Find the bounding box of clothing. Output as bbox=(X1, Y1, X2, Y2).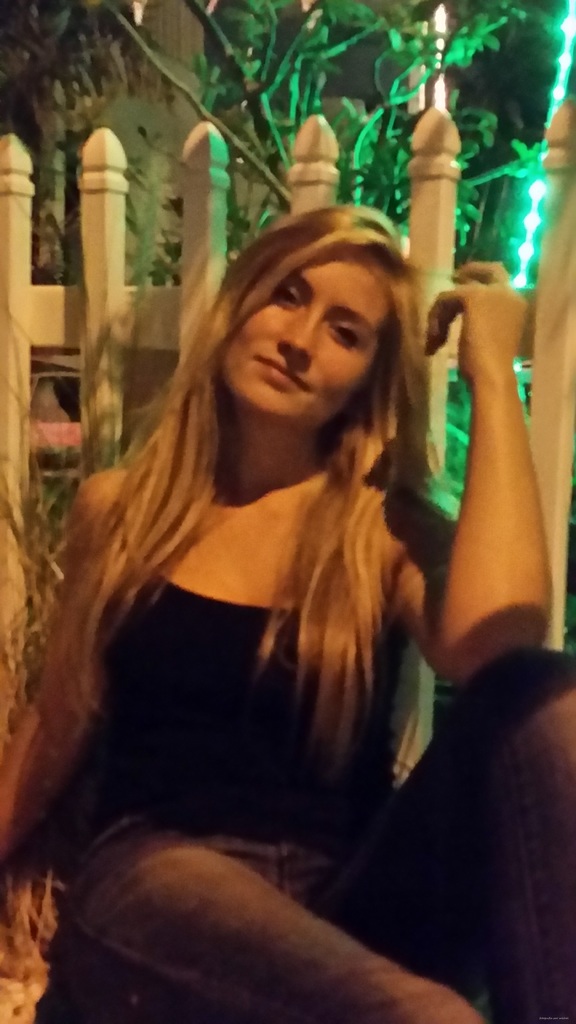
bbox=(15, 449, 410, 885).
